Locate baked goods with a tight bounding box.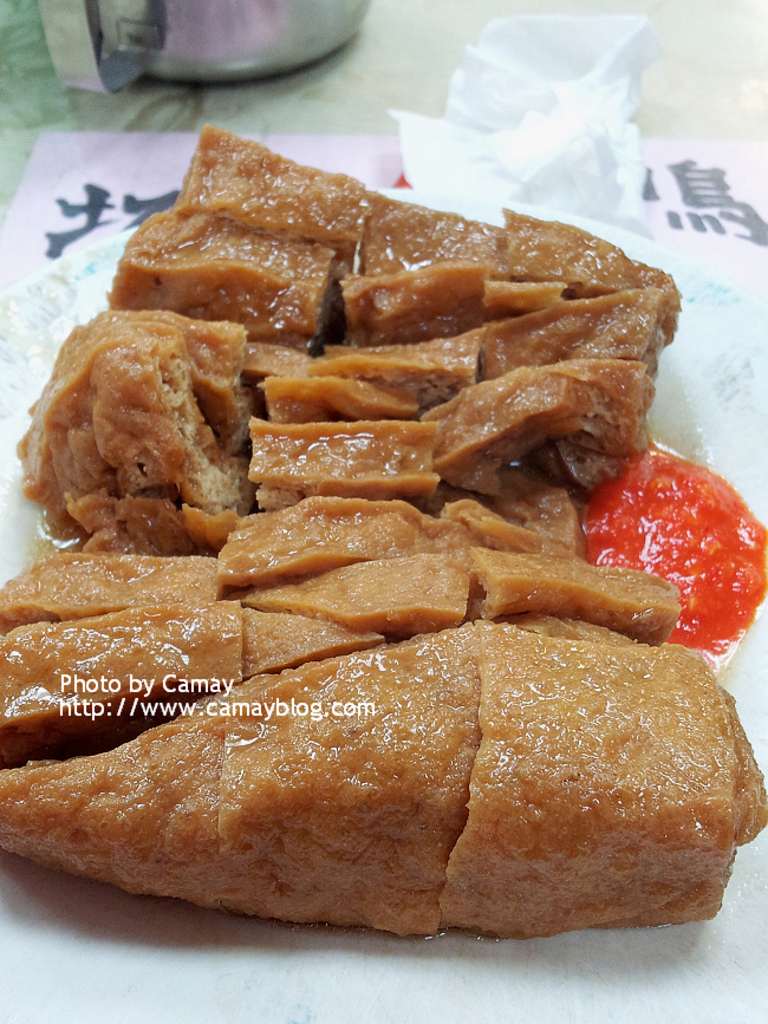
box=[0, 609, 488, 948].
